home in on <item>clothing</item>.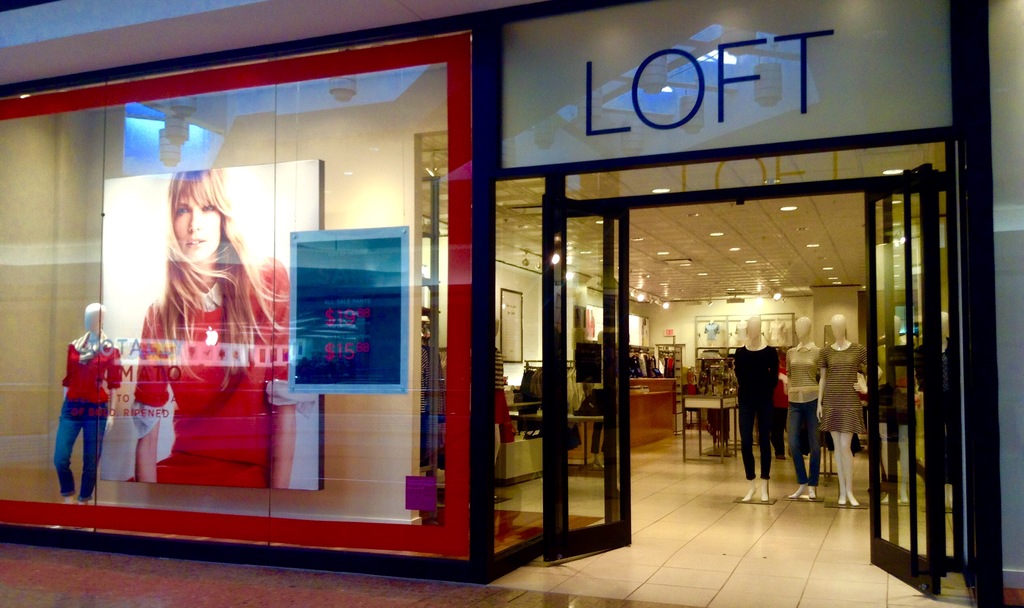
Homed in at BBox(95, 222, 298, 519).
